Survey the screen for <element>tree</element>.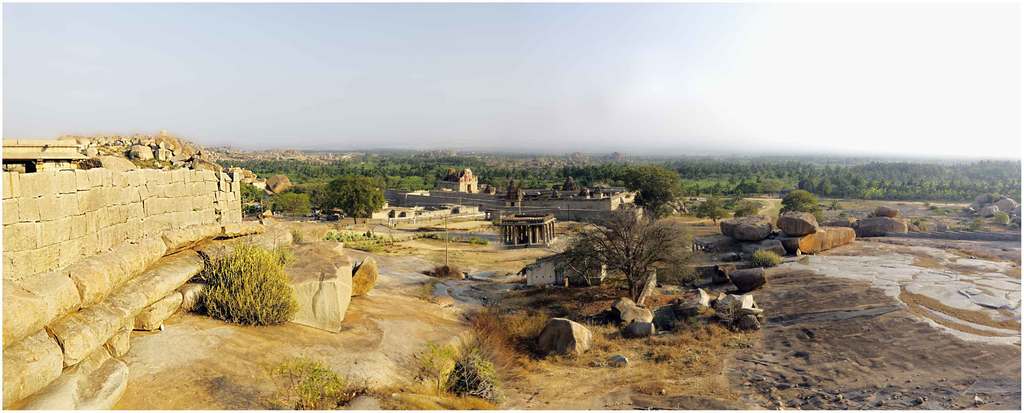
Survey found: left=778, top=187, right=826, bottom=225.
